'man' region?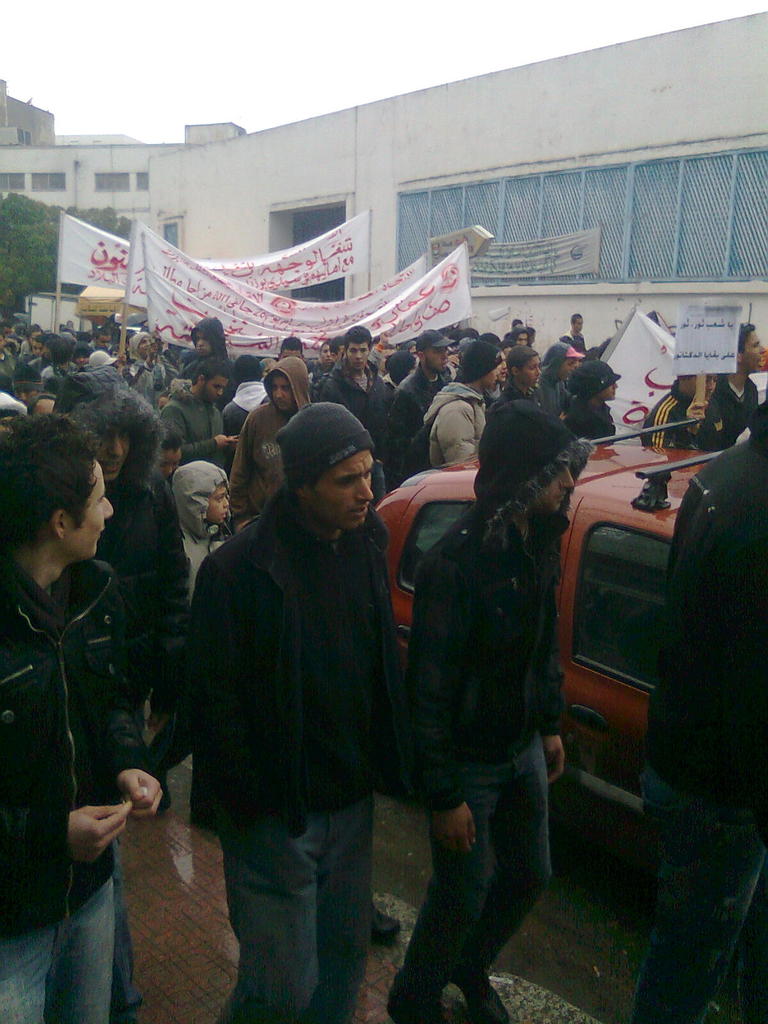
0:413:170:1023
